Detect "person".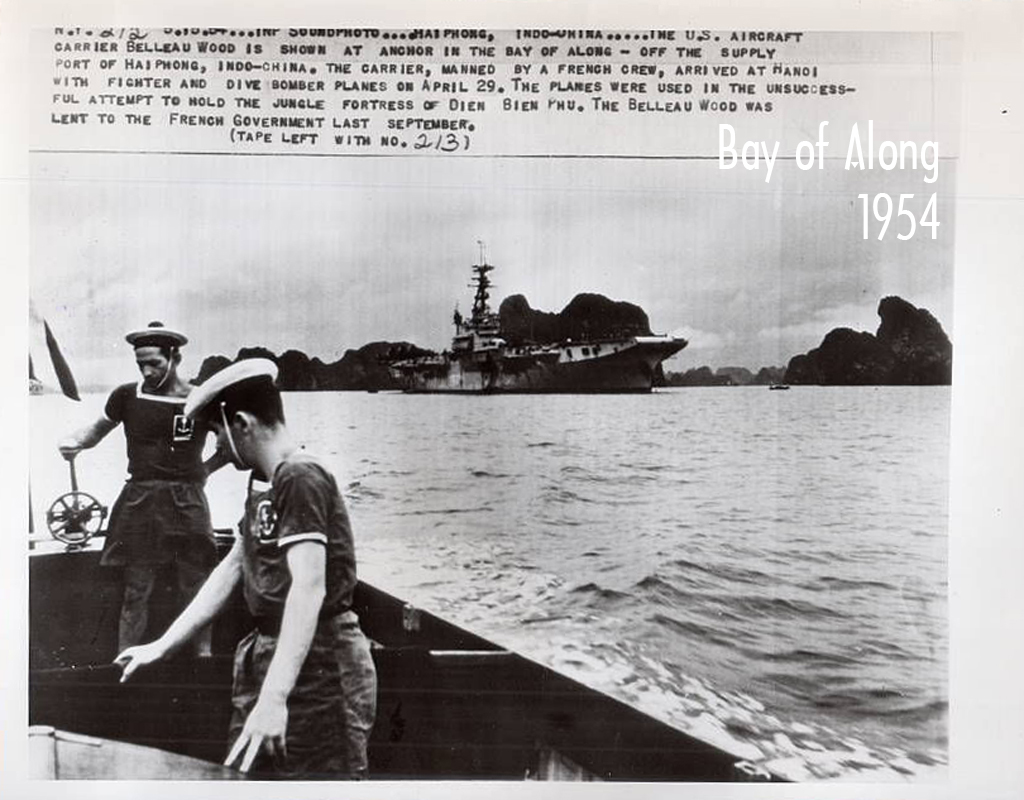
Detected at (66, 315, 237, 653).
